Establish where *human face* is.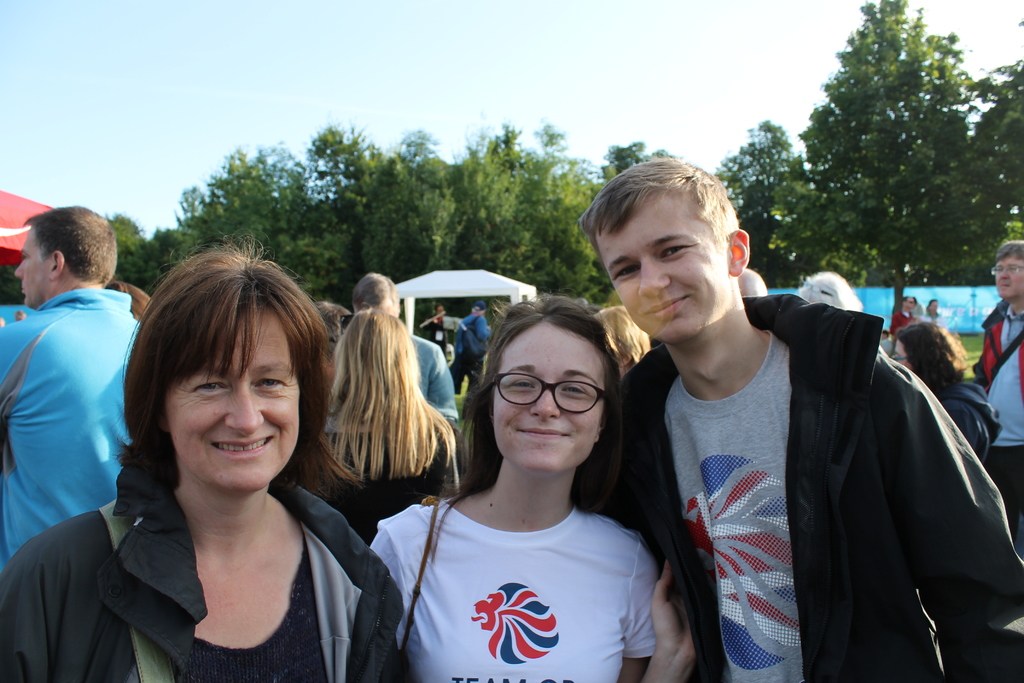
Established at locate(992, 257, 1023, 299).
